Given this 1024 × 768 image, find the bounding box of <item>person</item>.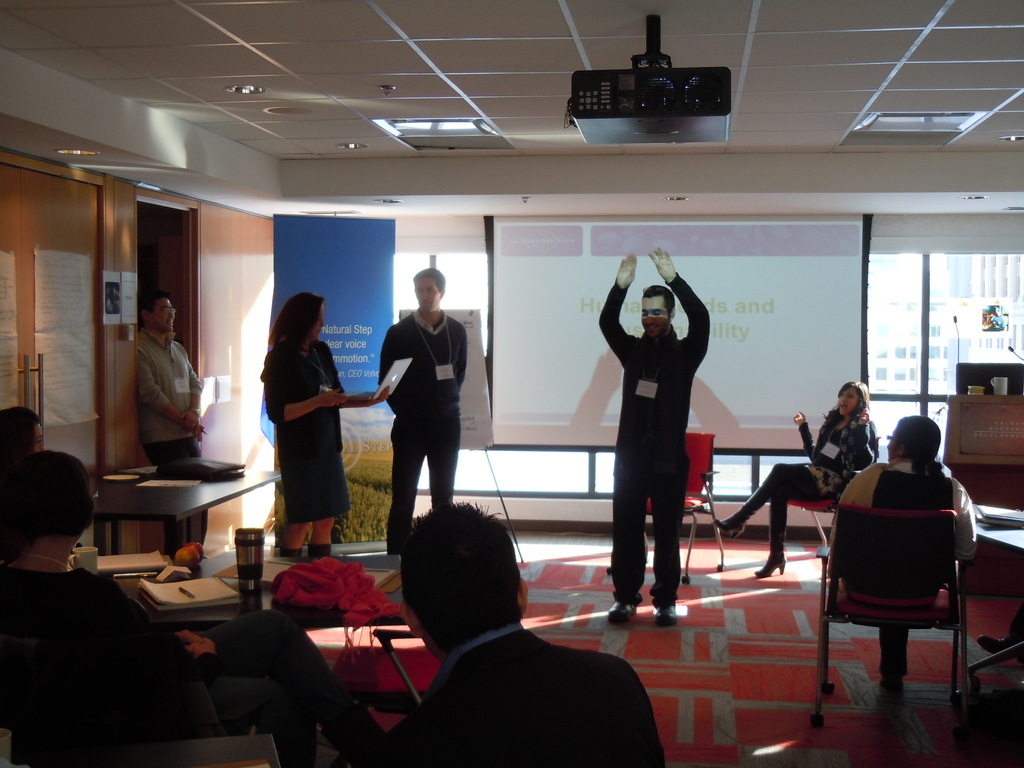
rect(599, 240, 714, 635).
